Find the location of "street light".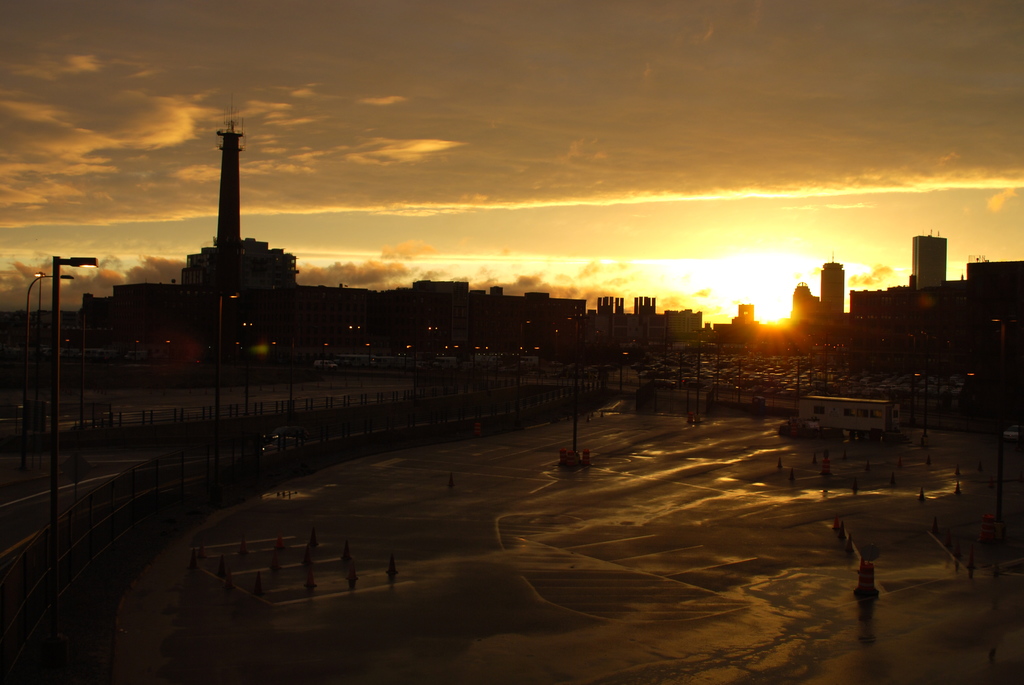
Location: bbox=[42, 252, 102, 678].
